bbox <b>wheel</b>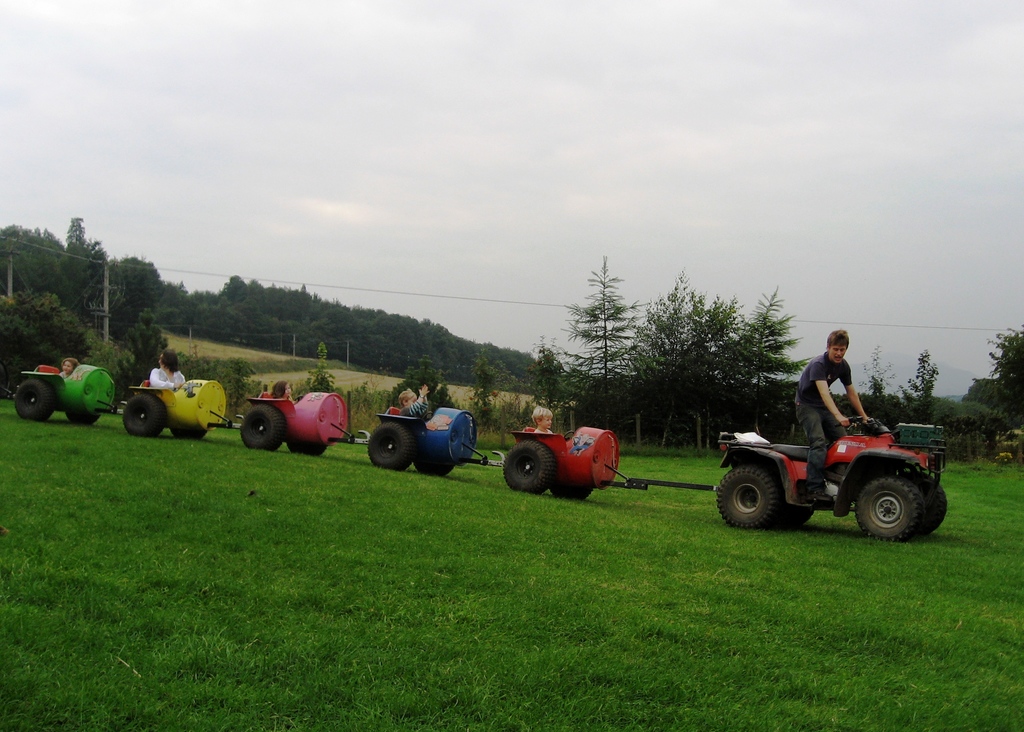
rect(368, 425, 412, 468)
